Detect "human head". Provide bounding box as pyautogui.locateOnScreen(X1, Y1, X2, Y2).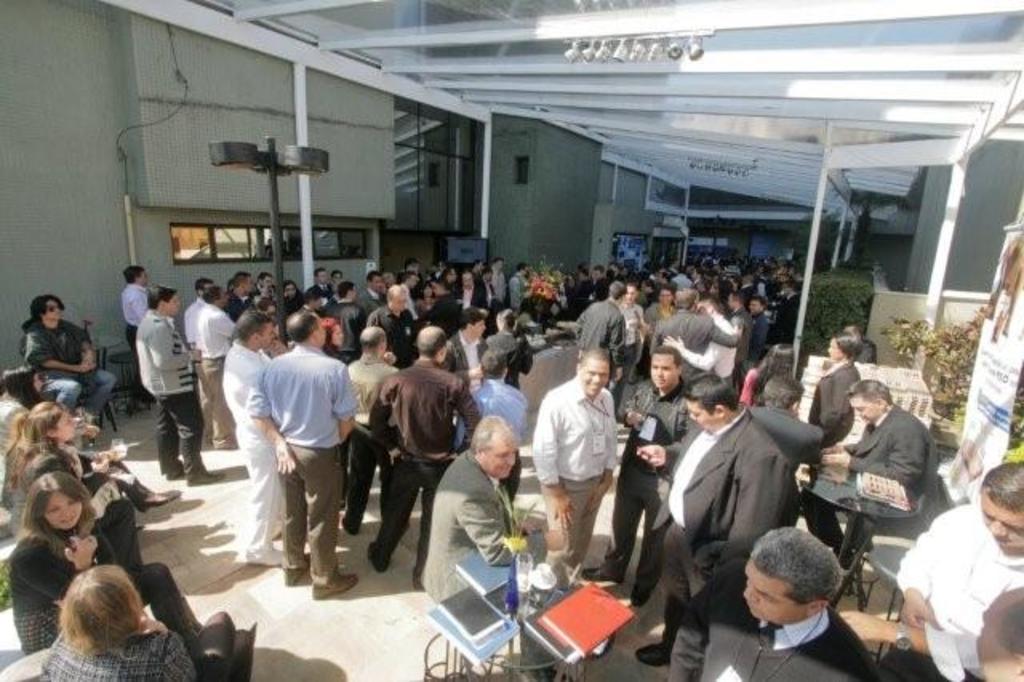
pyautogui.locateOnScreen(461, 275, 482, 291).
